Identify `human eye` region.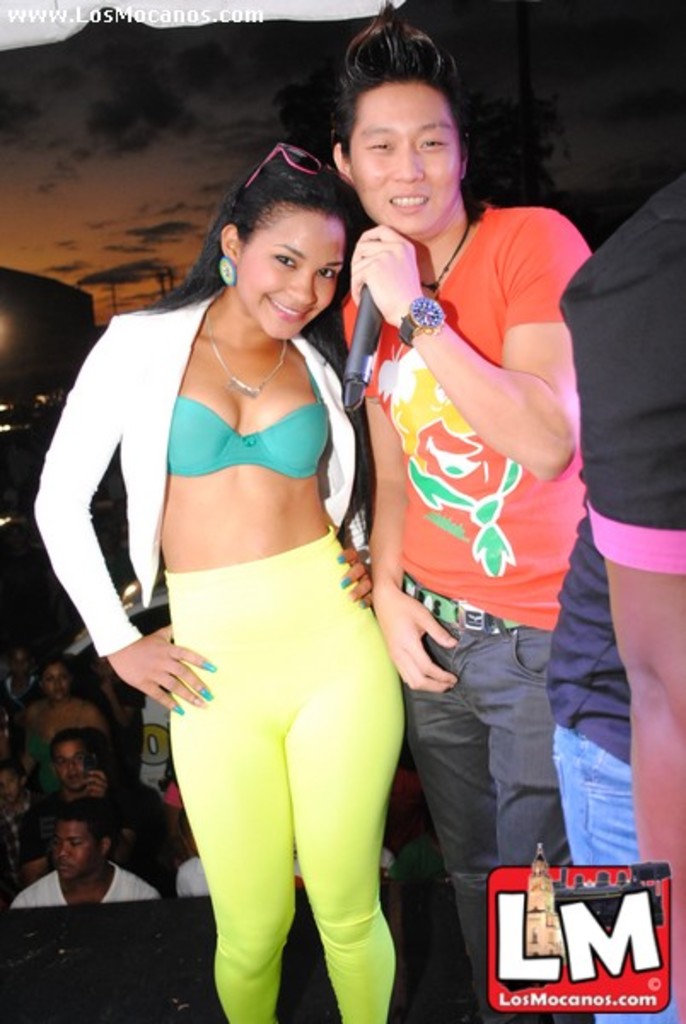
Region: 416, 128, 451, 154.
